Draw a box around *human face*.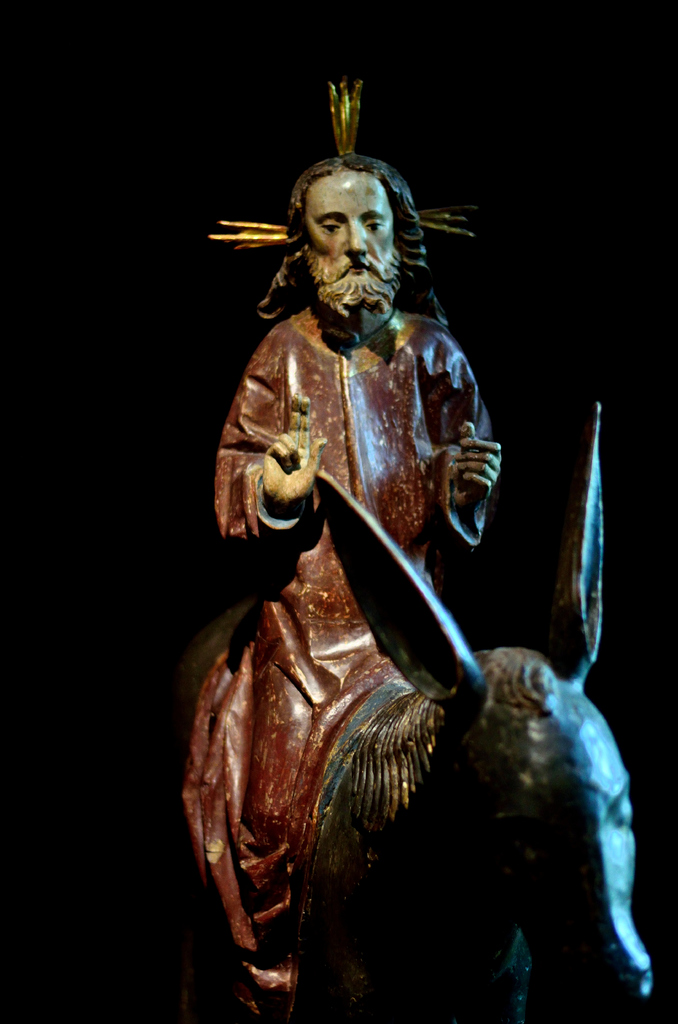
[left=300, top=171, right=412, bottom=297].
